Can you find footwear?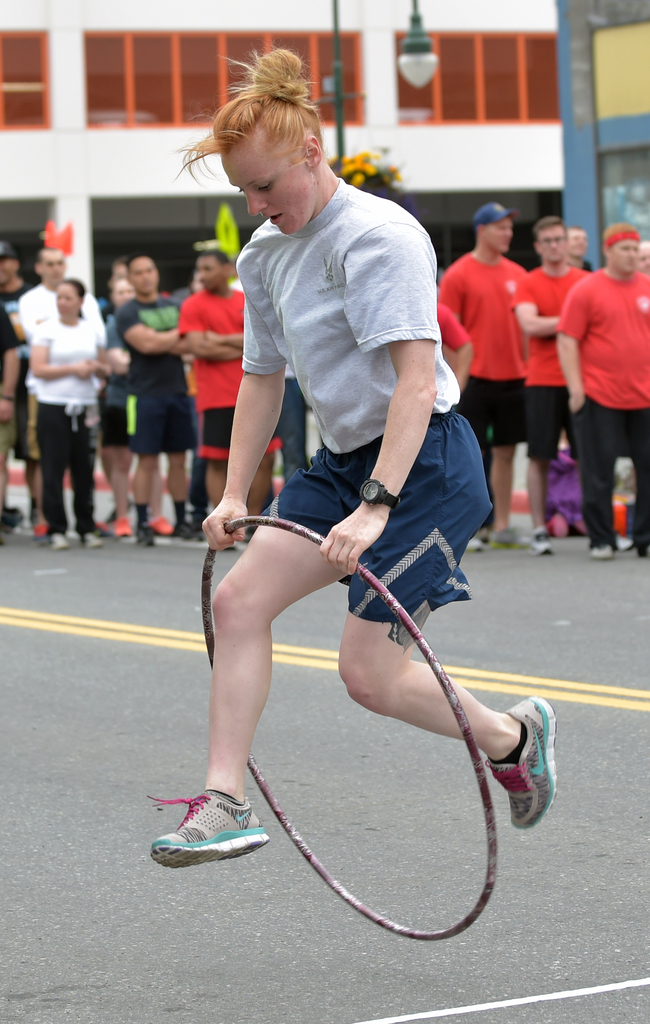
Yes, bounding box: 479 527 493 541.
